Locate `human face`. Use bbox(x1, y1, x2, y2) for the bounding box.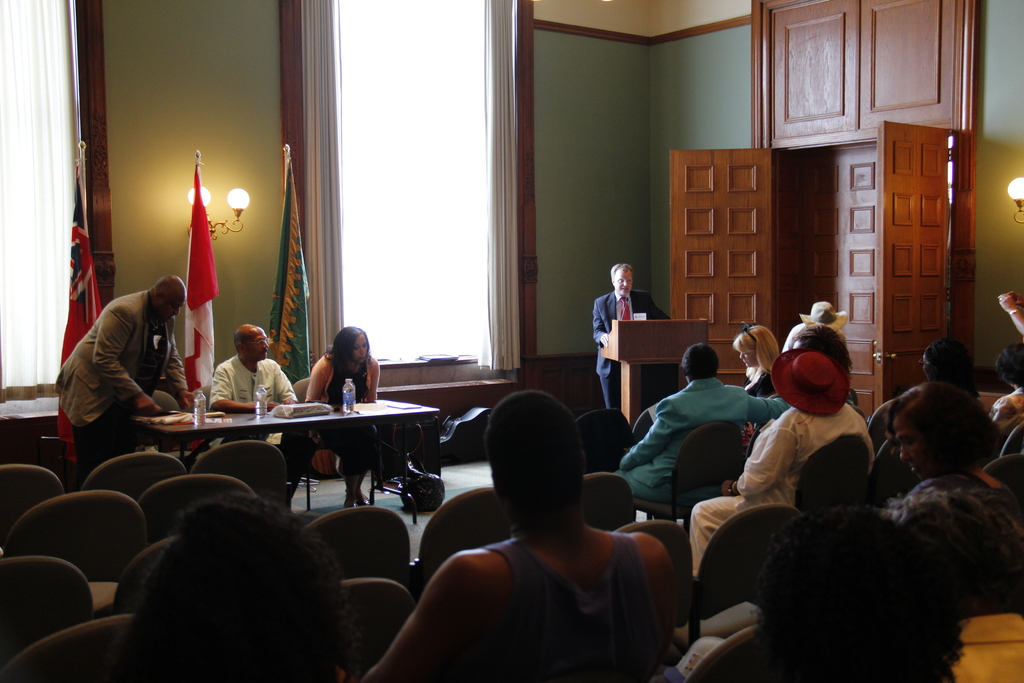
bbox(612, 268, 634, 298).
